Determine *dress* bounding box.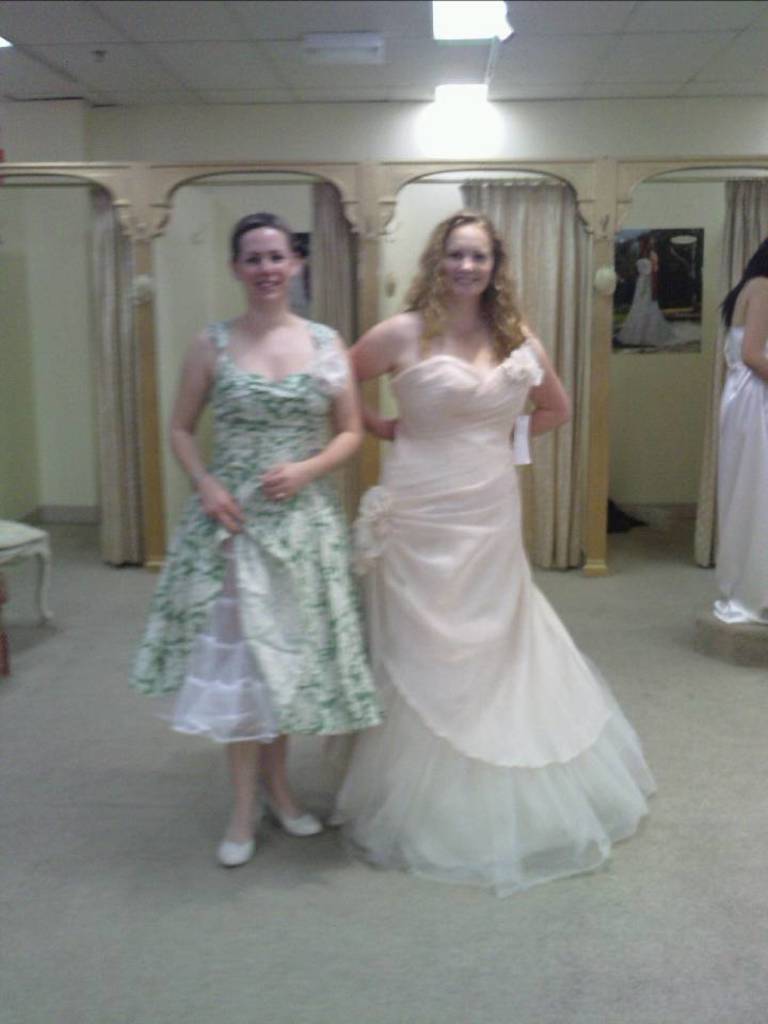
Determined: {"x1": 717, "y1": 322, "x2": 767, "y2": 626}.
